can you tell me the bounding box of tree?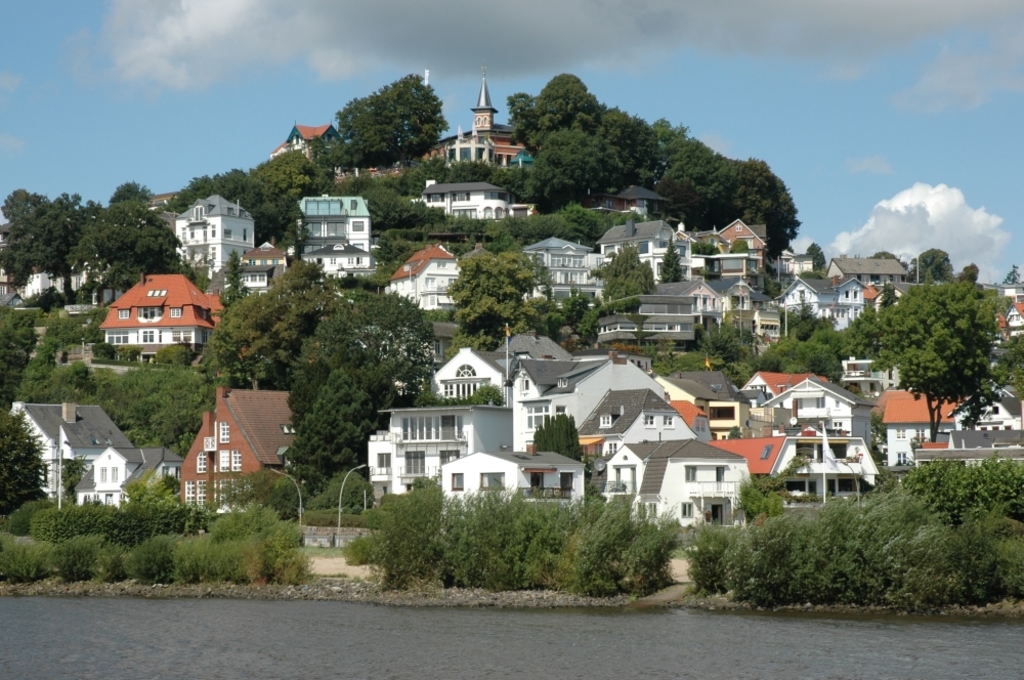
BBox(526, 121, 613, 205).
